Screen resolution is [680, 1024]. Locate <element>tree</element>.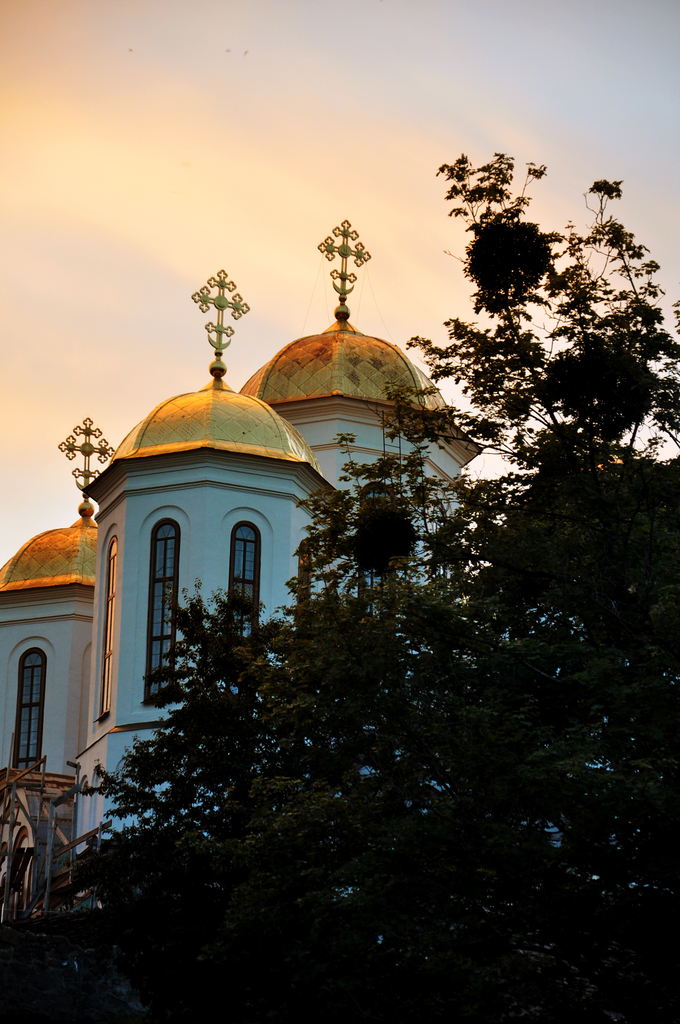
64/154/679/1023.
